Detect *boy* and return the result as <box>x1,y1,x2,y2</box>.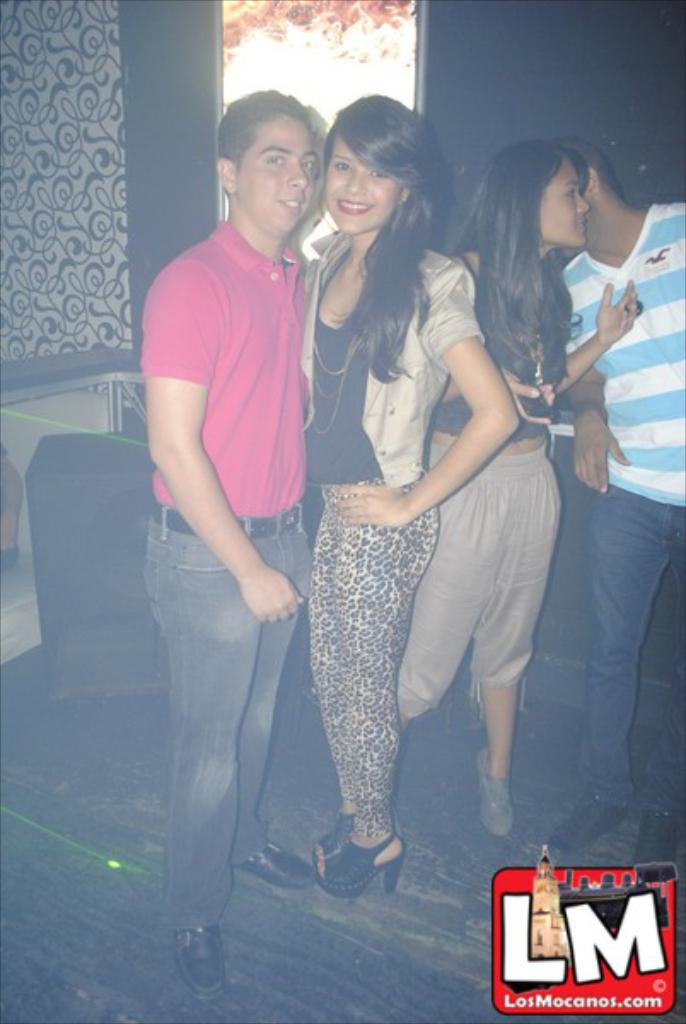
<box>142,87,314,992</box>.
